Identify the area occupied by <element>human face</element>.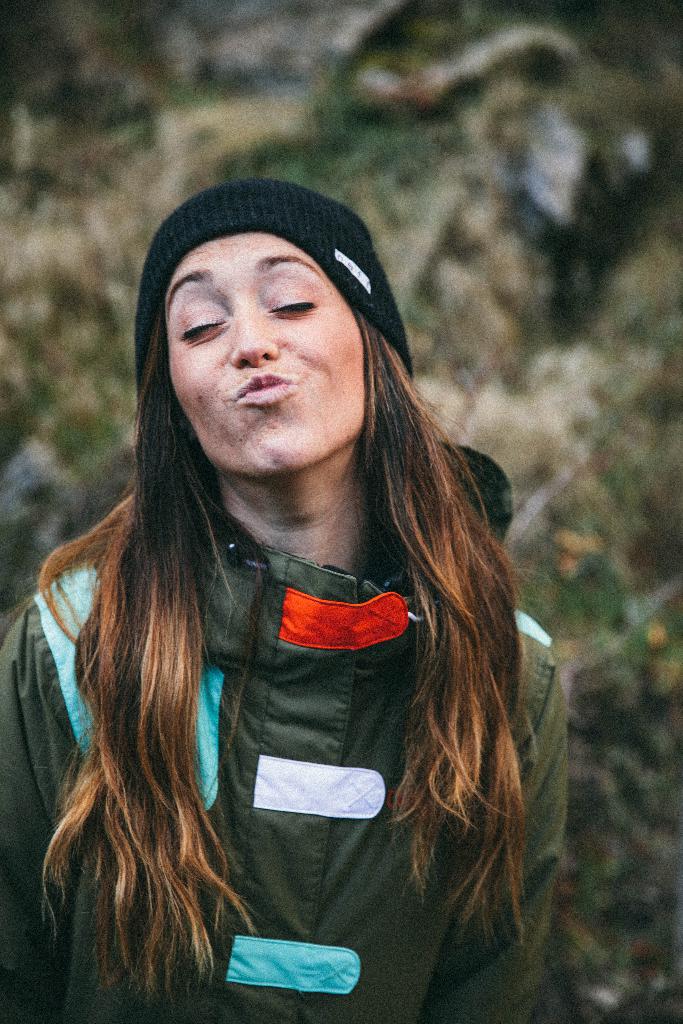
Area: 165,233,365,477.
